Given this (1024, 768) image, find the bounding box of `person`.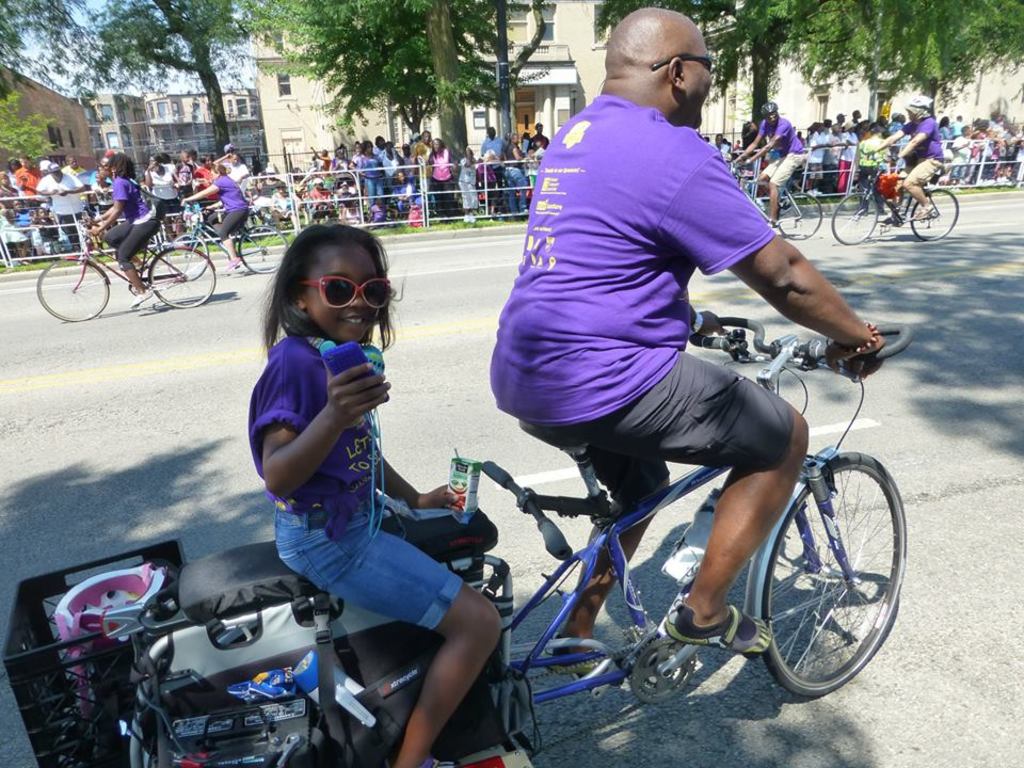
<bbox>198, 158, 255, 258</bbox>.
